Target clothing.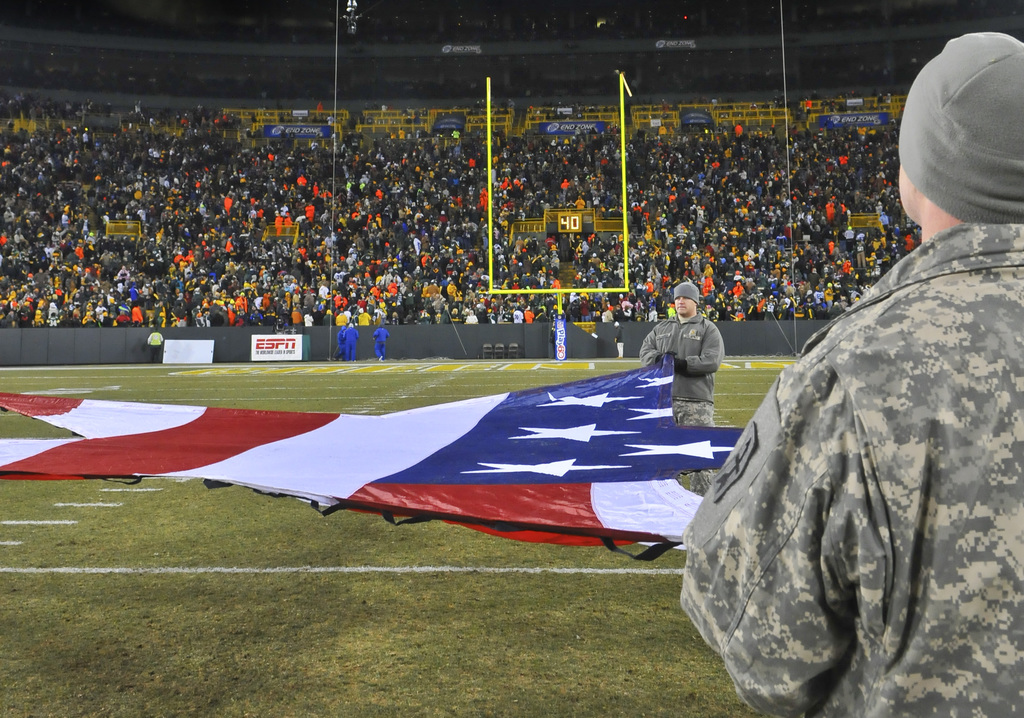
Target region: detection(86, 270, 92, 281).
